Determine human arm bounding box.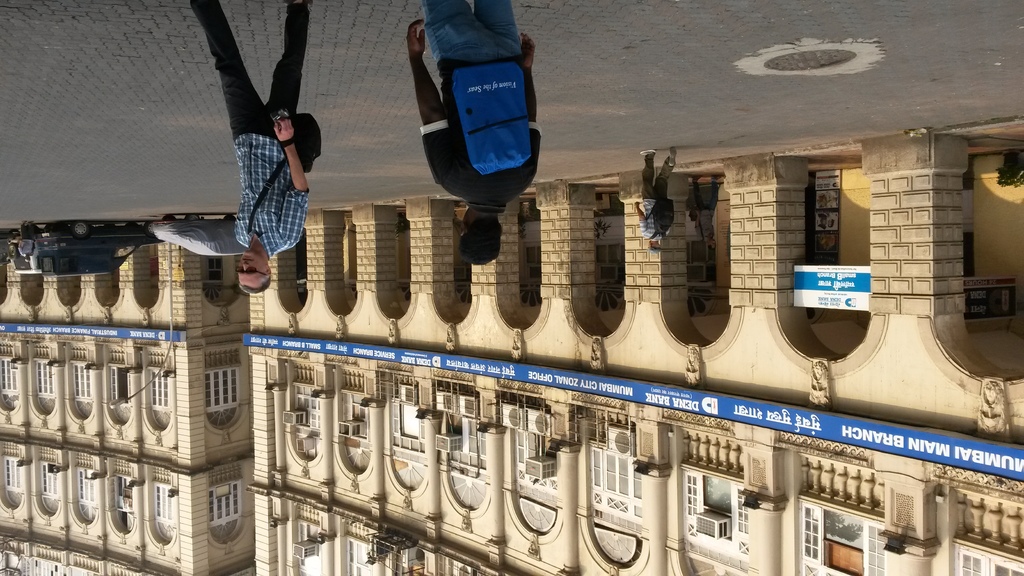
Determined: 660/206/669/241.
